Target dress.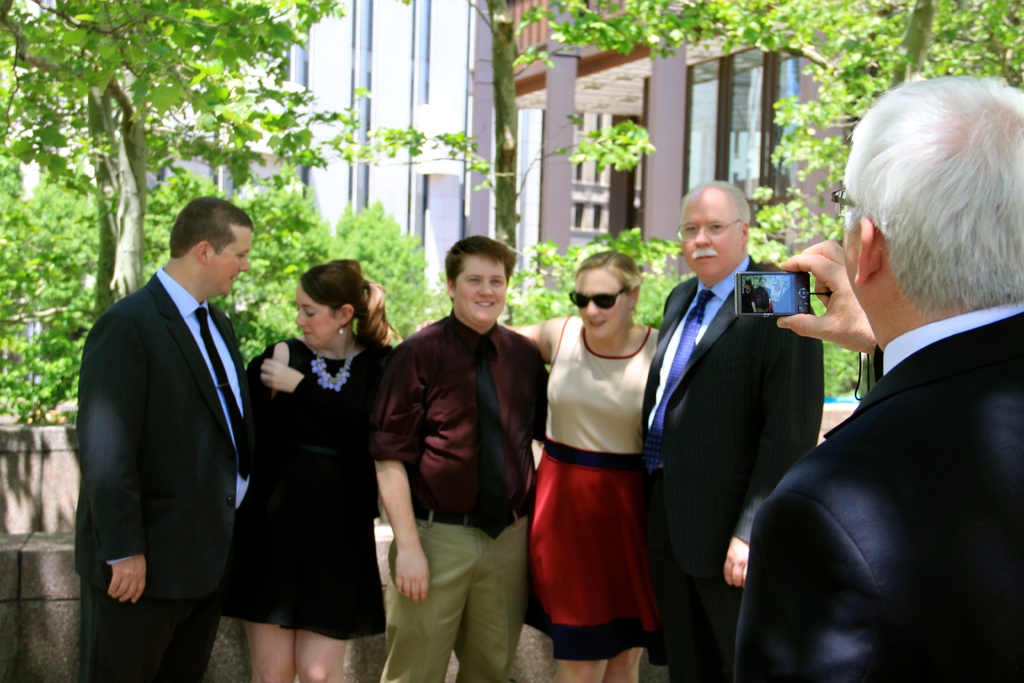
Target region: pyautogui.locateOnScreen(524, 315, 672, 668).
